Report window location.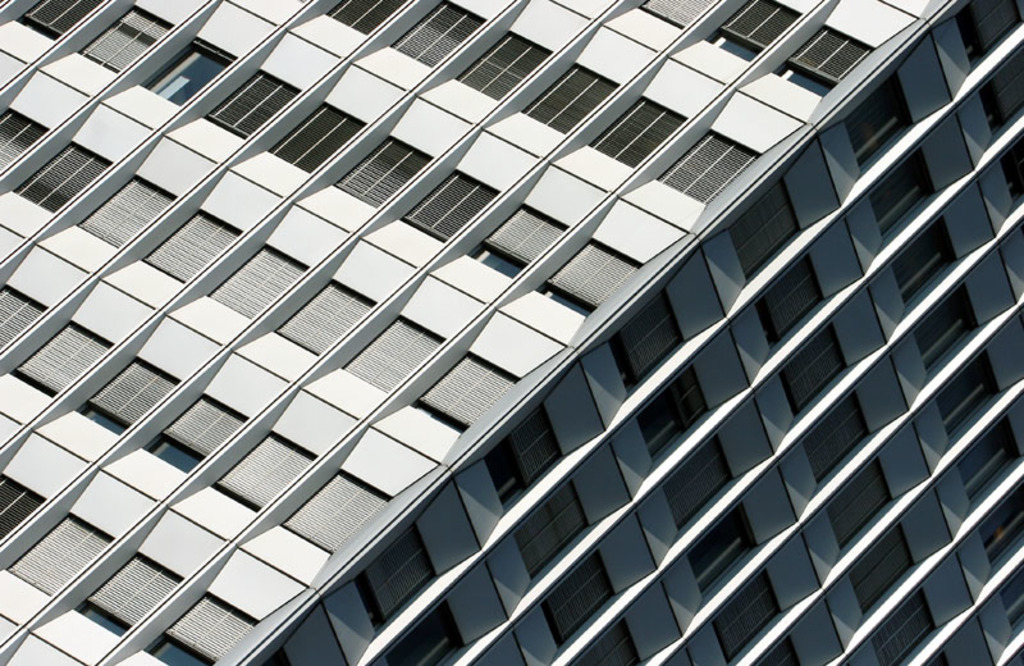
Report: <bbox>600, 279, 690, 389</bbox>.
